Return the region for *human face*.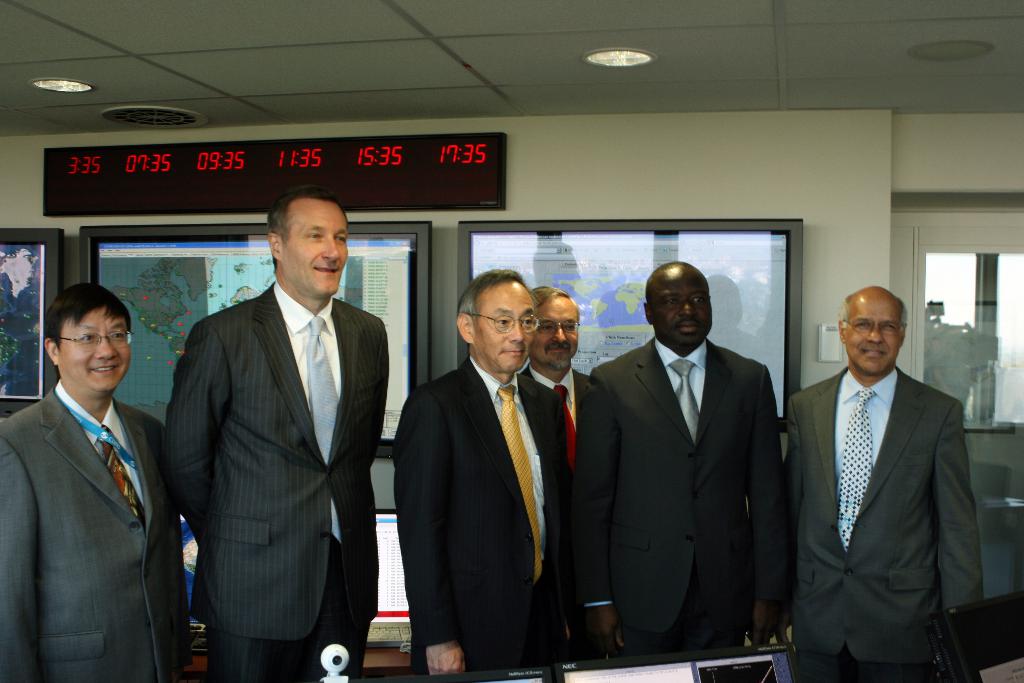
x1=286, y1=201, x2=344, y2=300.
